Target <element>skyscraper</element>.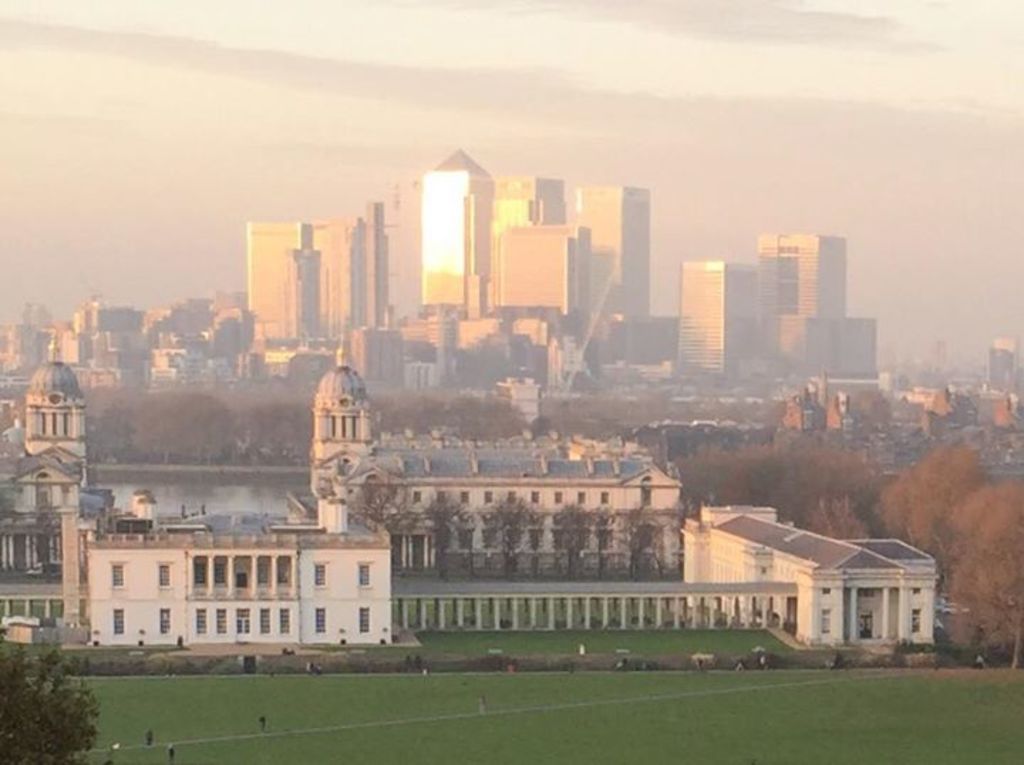
Target region: box=[684, 246, 757, 382].
